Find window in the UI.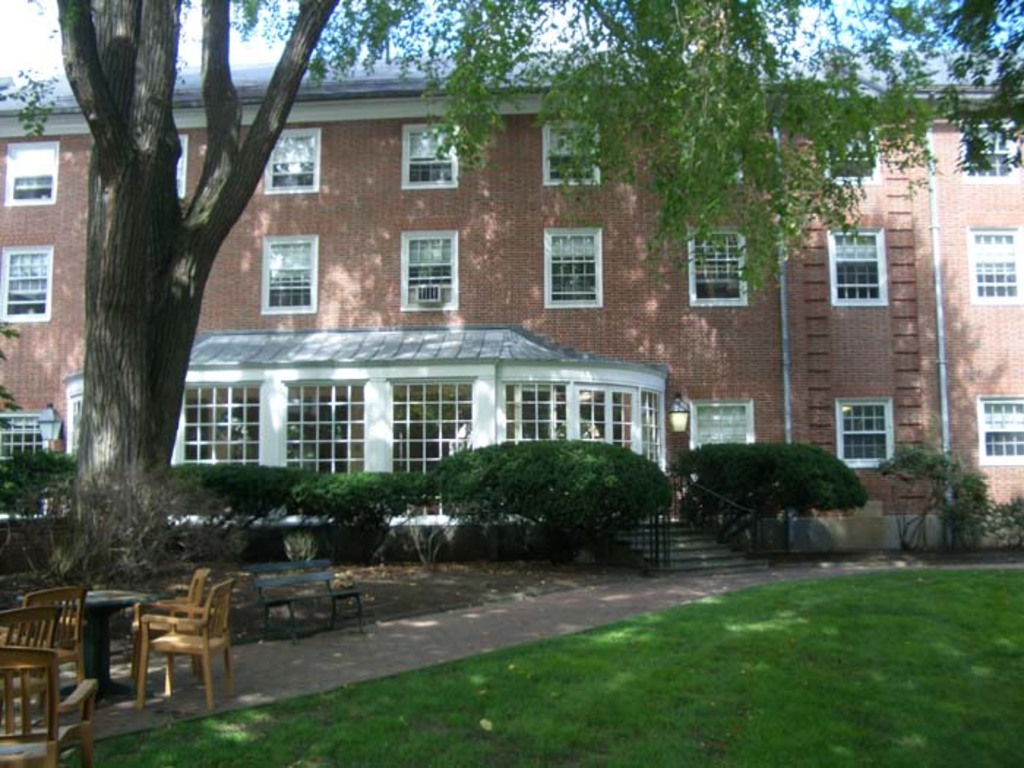
UI element at crop(822, 227, 889, 306).
